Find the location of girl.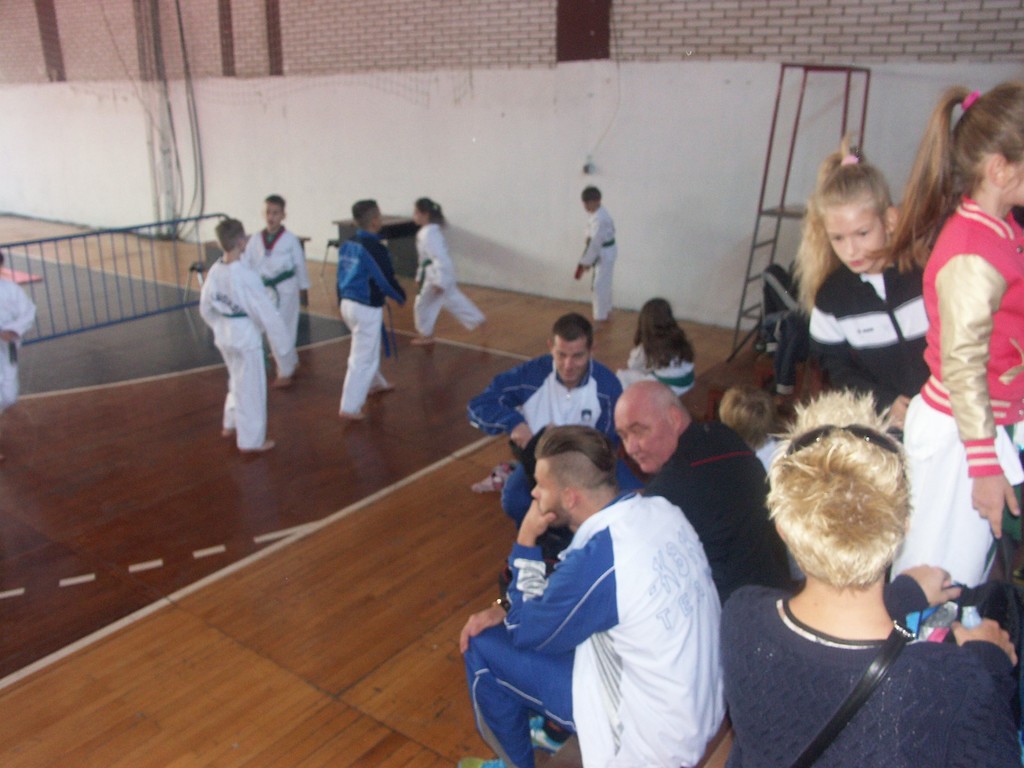
Location: (630,298,696,392).
